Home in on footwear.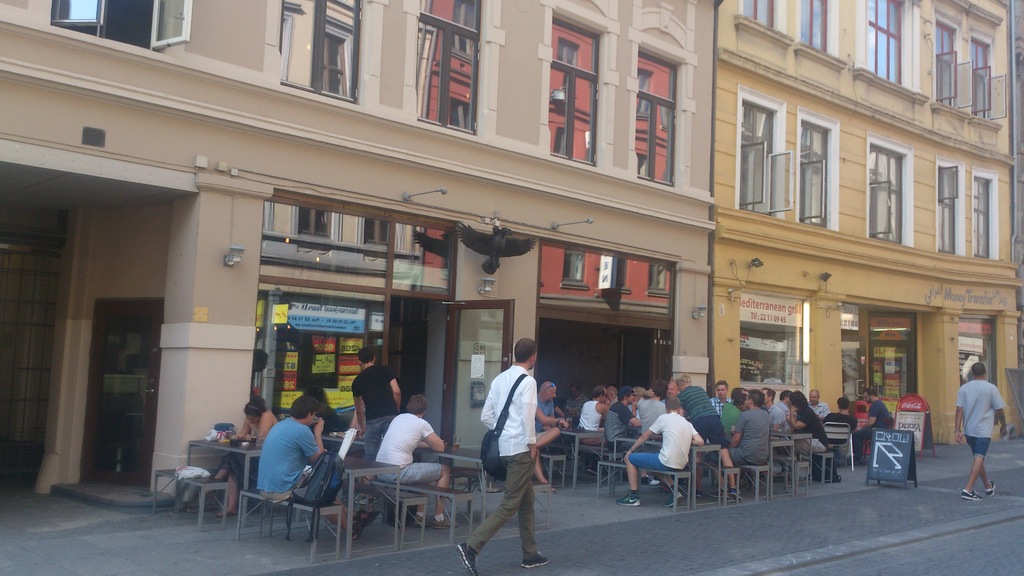
Homed in at left=961, top=490, right=984, bottom=500.
